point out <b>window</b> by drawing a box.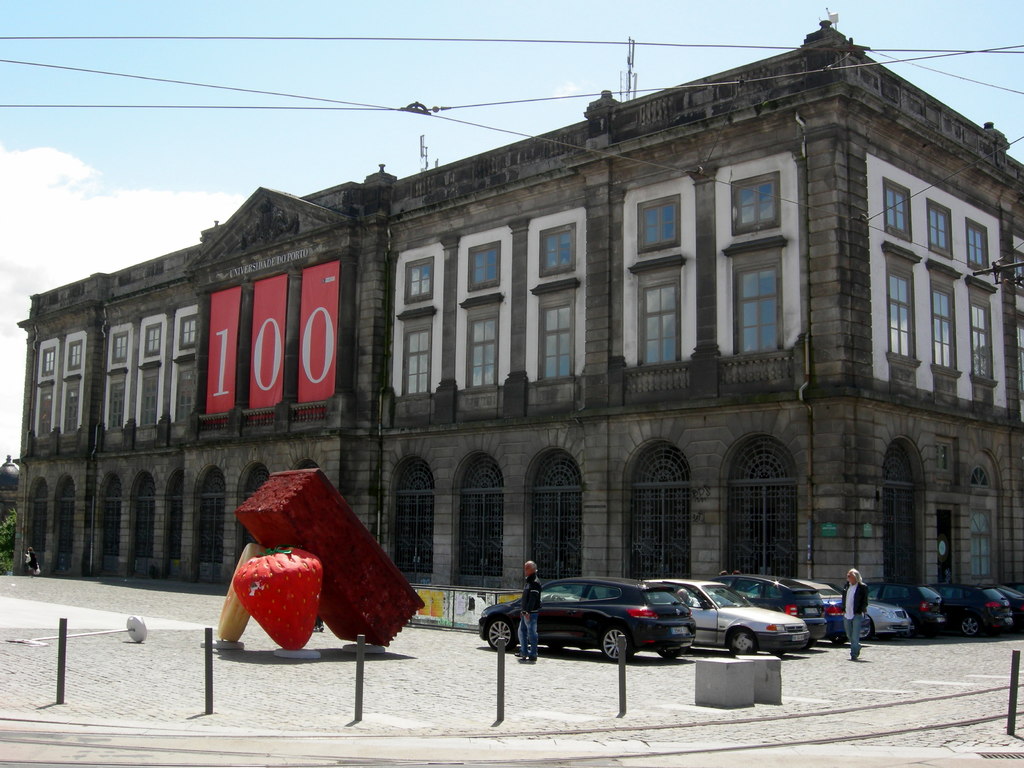
crop(866, 154, 1007, 406).
